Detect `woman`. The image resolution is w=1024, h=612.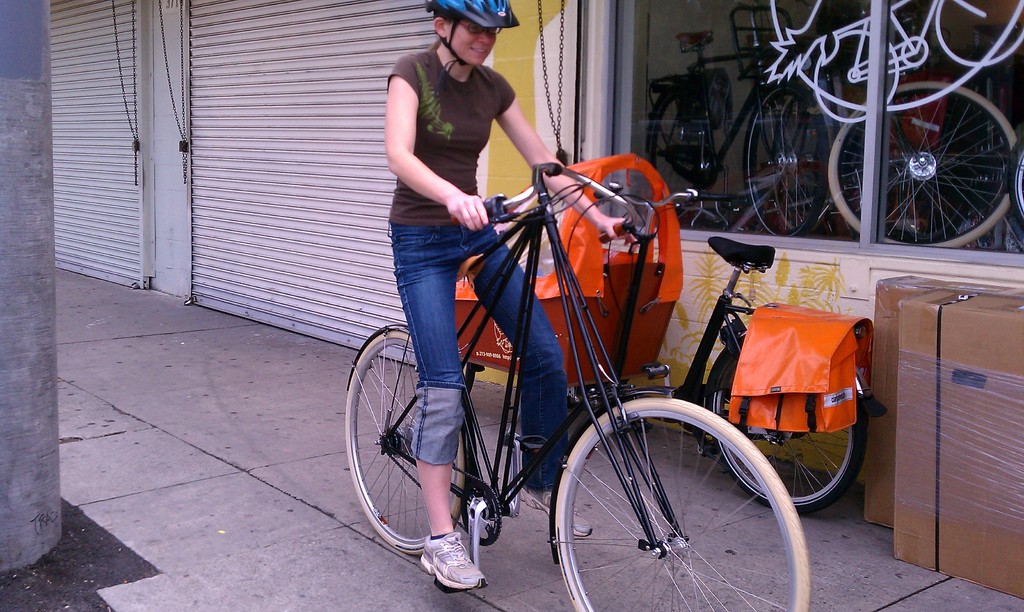
(x1=378, y1=0, x2=606, y2=603).
